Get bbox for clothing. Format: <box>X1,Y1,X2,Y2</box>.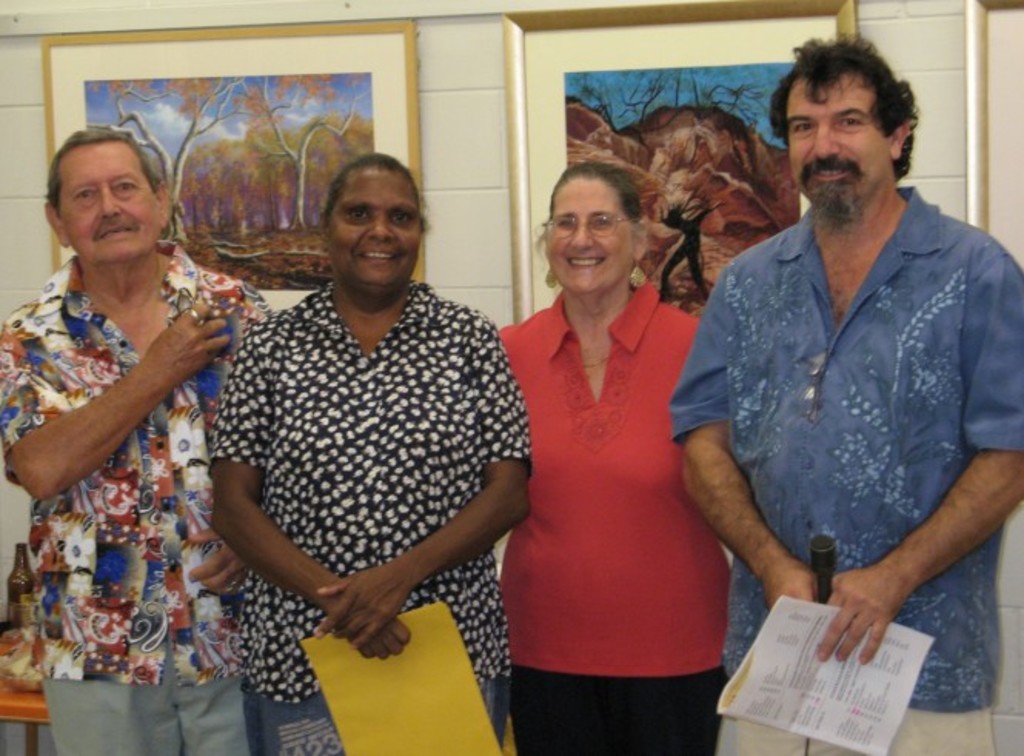
<box>208,279,533,754</box>.
